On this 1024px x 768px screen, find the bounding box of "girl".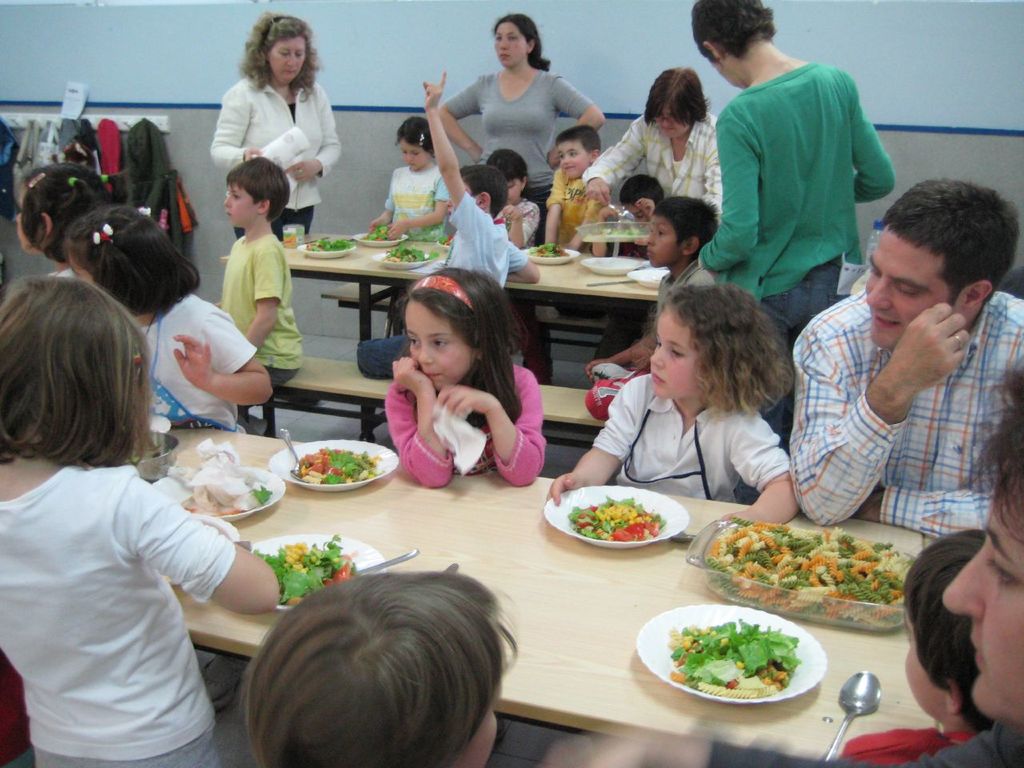
Bounding box: Rect(542, 358, 1023, 767).
